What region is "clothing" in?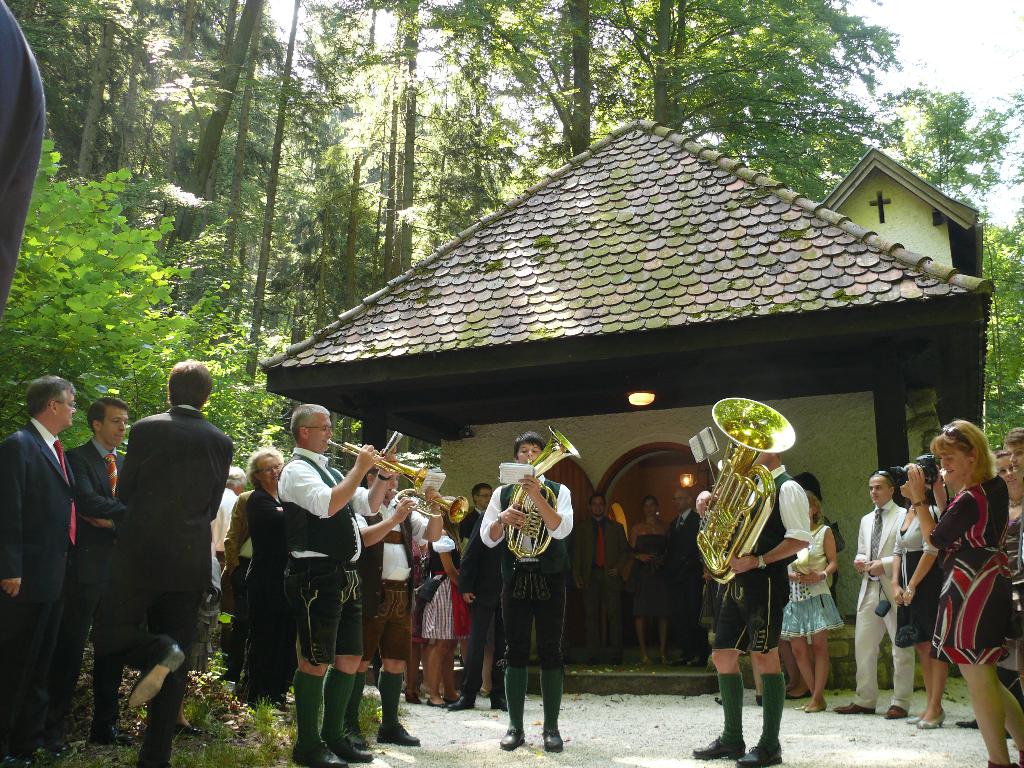
665 504 701 650.
